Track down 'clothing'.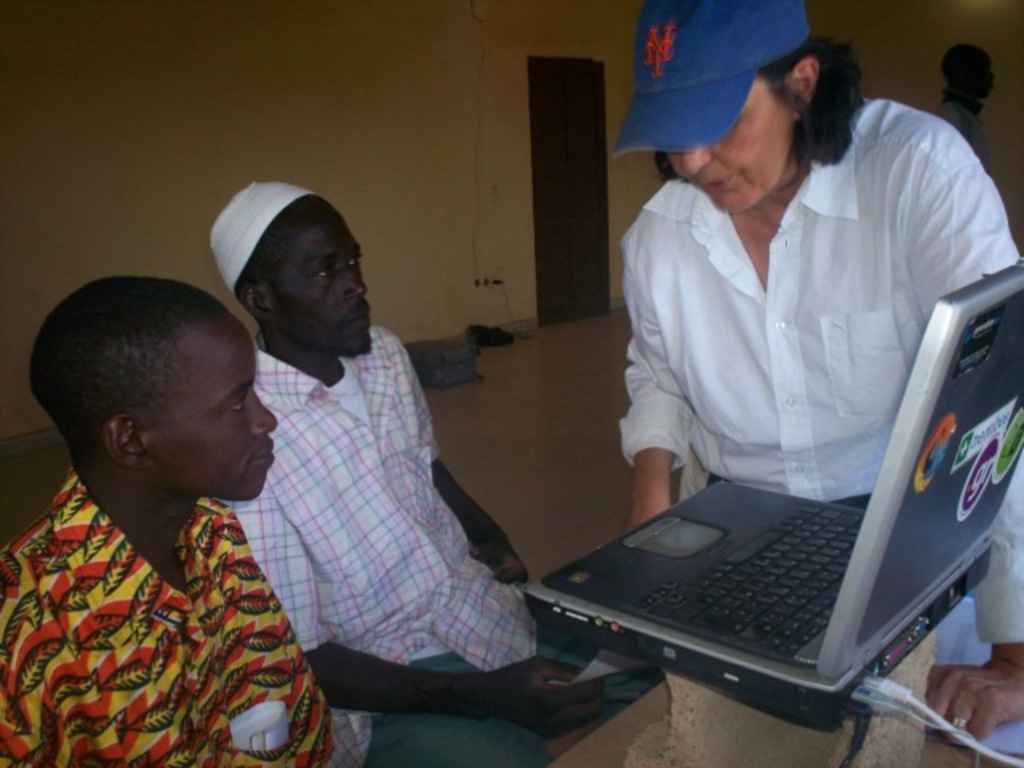
Tracked to bbox=[214, 171, 653, 766].
